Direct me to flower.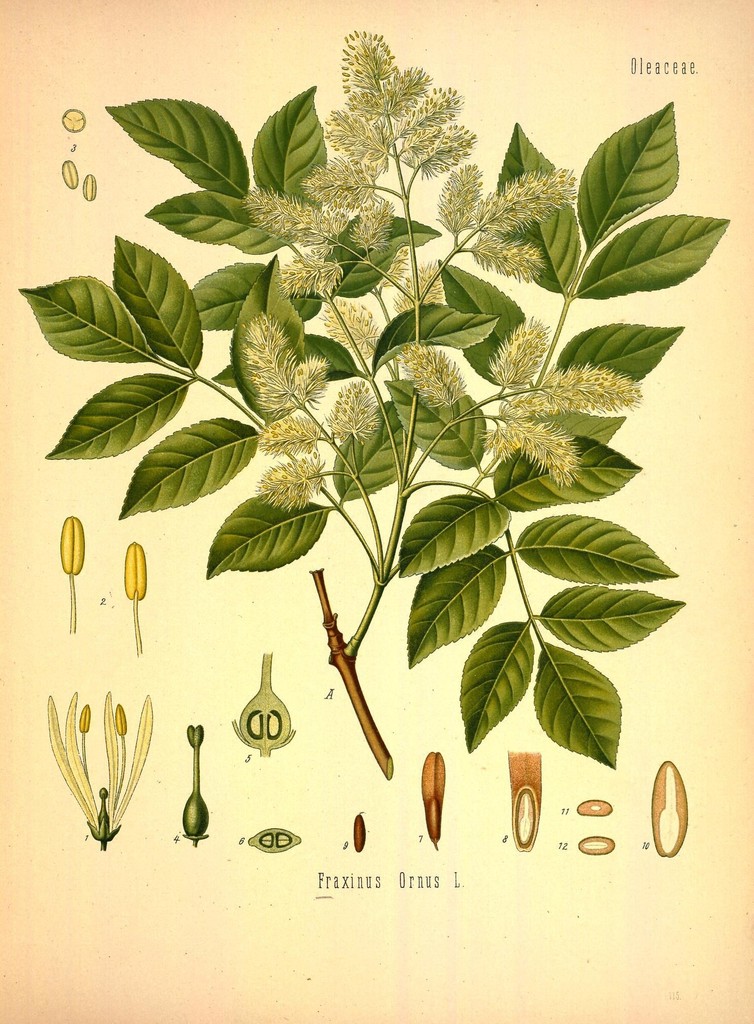
Direction: 122,540,146,592.
